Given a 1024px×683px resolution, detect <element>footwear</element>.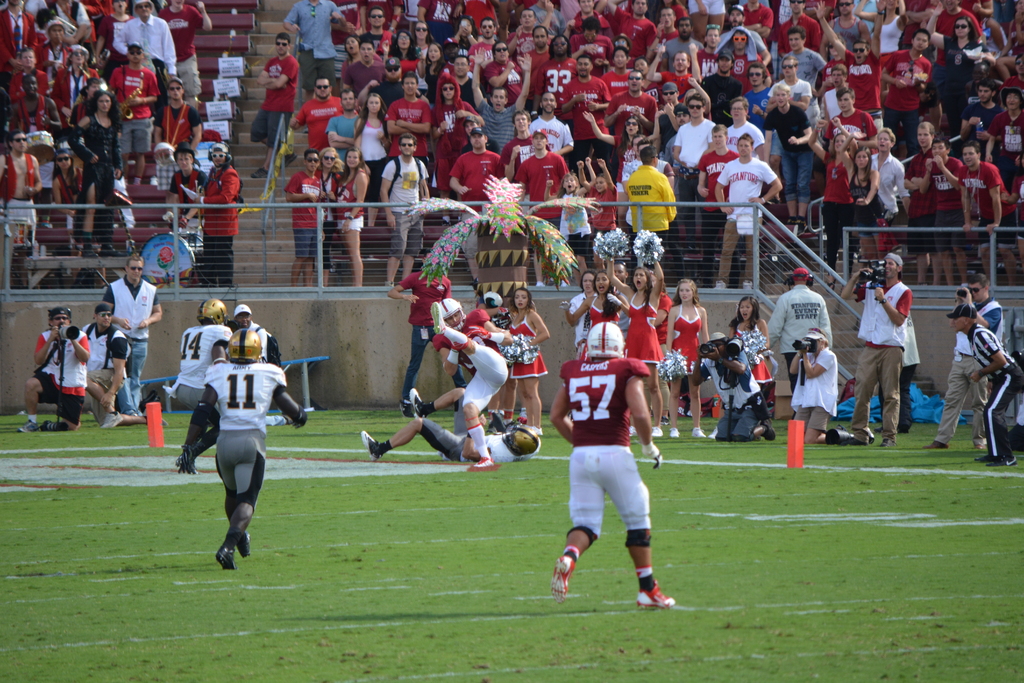
[left=396, top=400, right=413, bottom=420].
